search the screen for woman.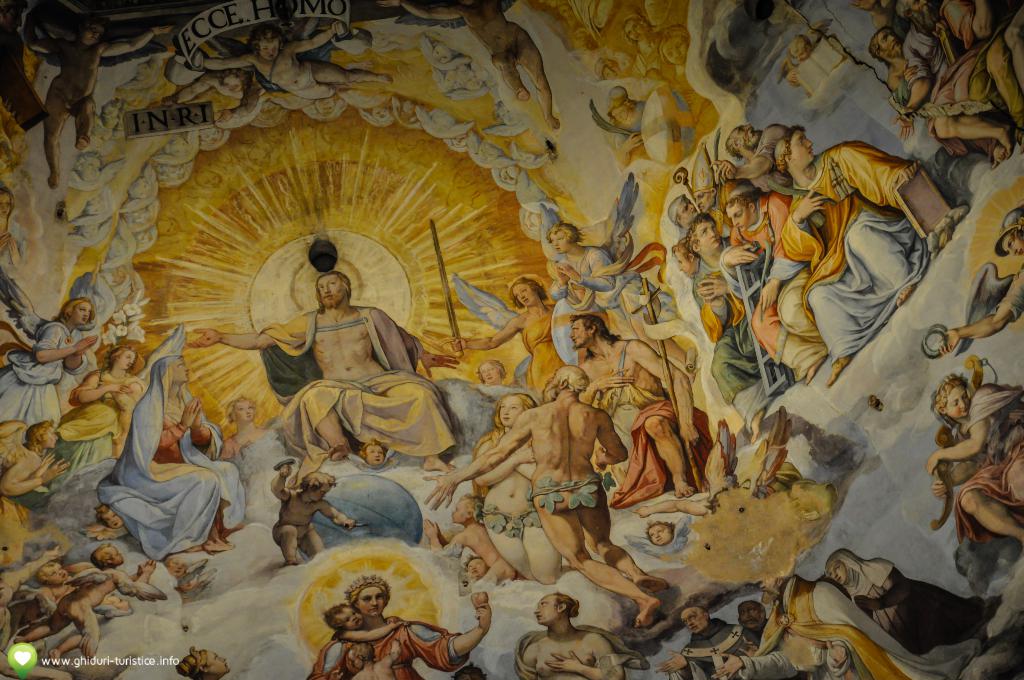
Found at <region>212, 395, 300, 547</region>.
